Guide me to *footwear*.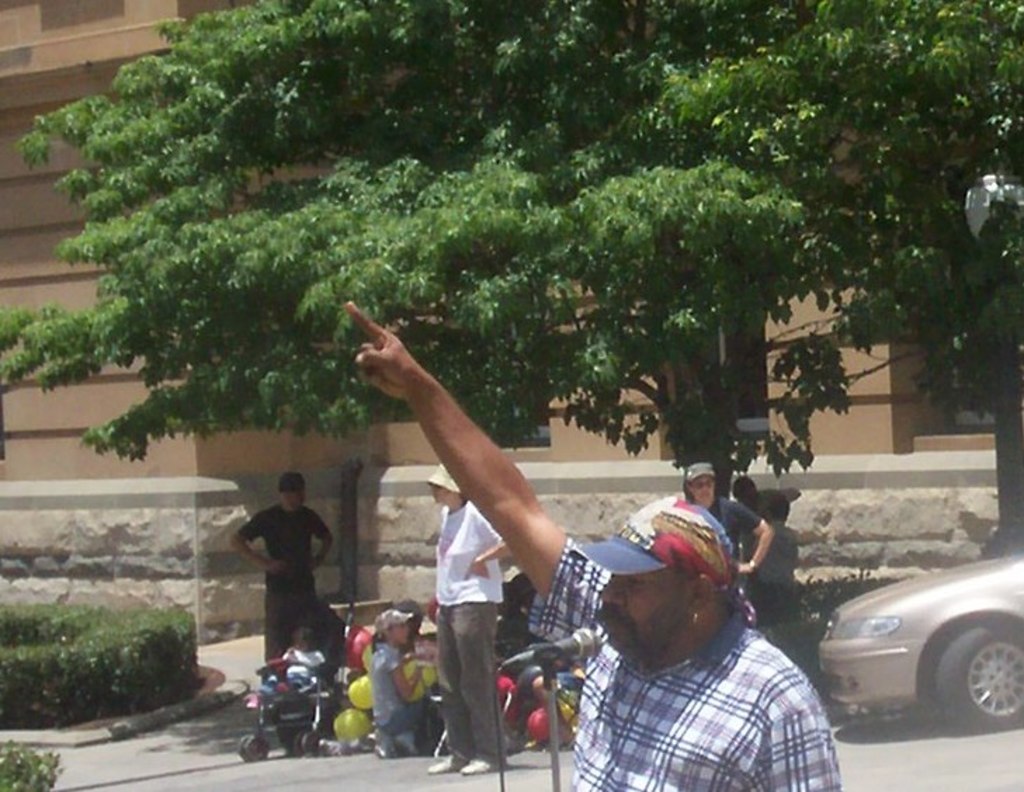
Guidance: left=461, top=755, right=508, bottom=777.
